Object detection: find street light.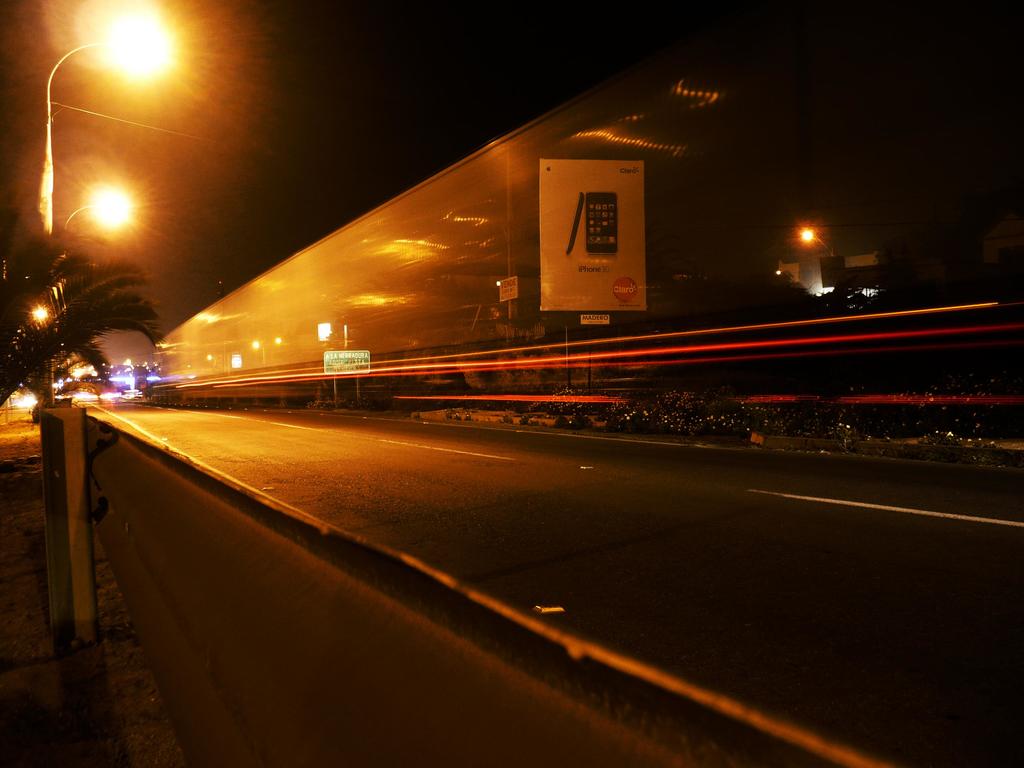
{"left": 801, "top": 226, "right": 833, "bottom": 247}.
